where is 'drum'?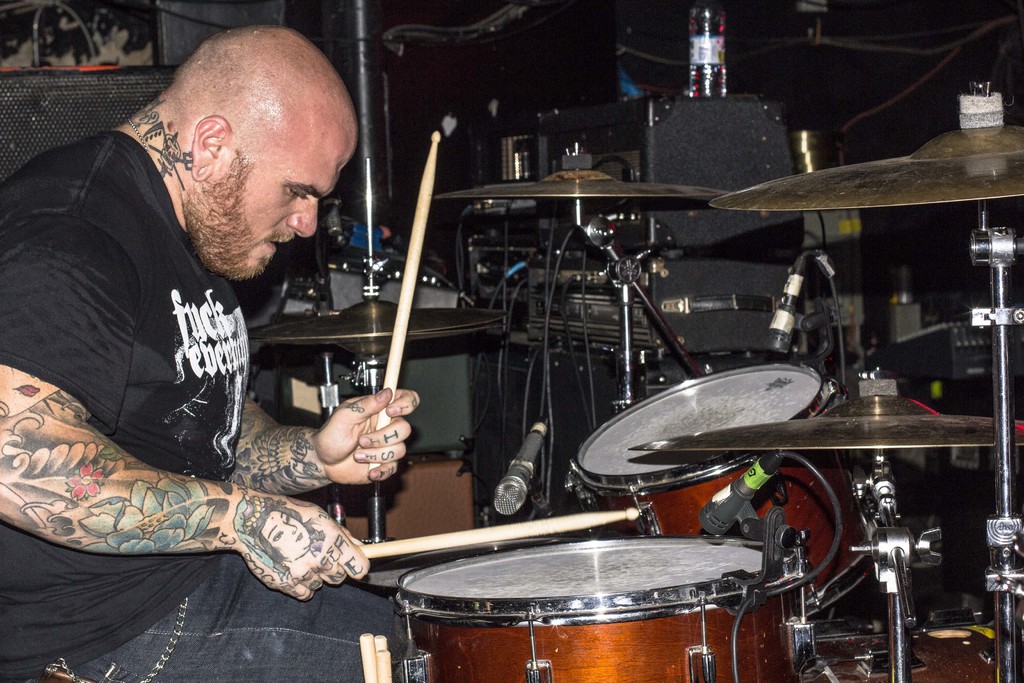
box(391, 541, 819, 682).
